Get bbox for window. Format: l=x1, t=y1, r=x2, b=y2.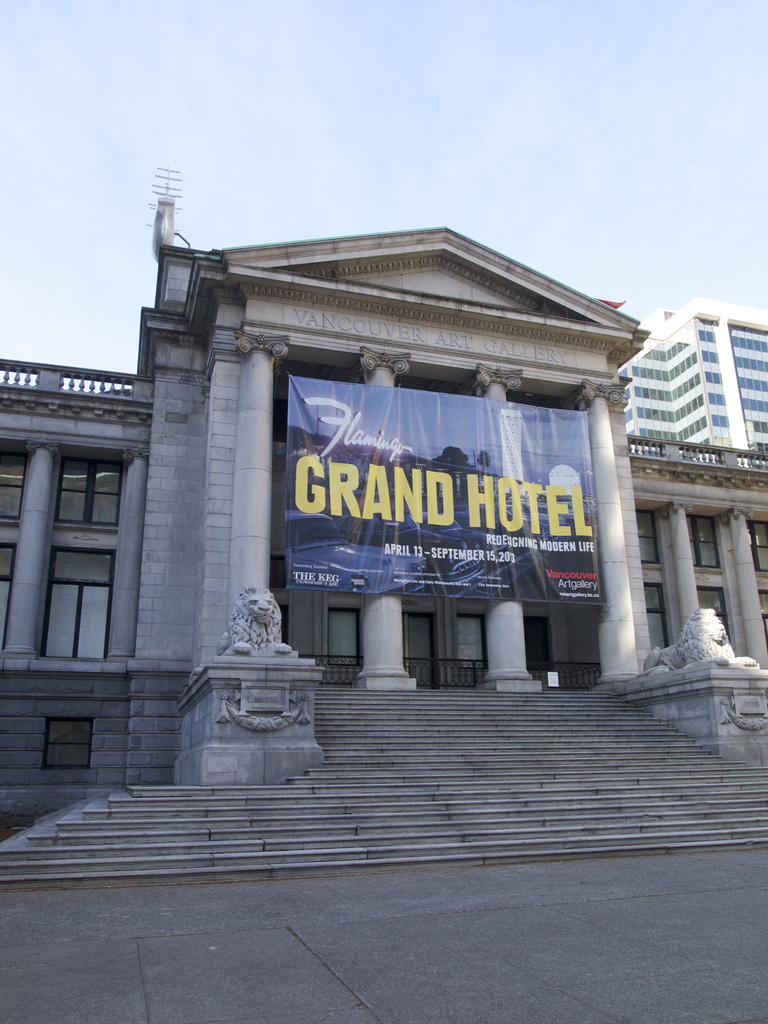
l=58, t=450, r=123, b=525.
